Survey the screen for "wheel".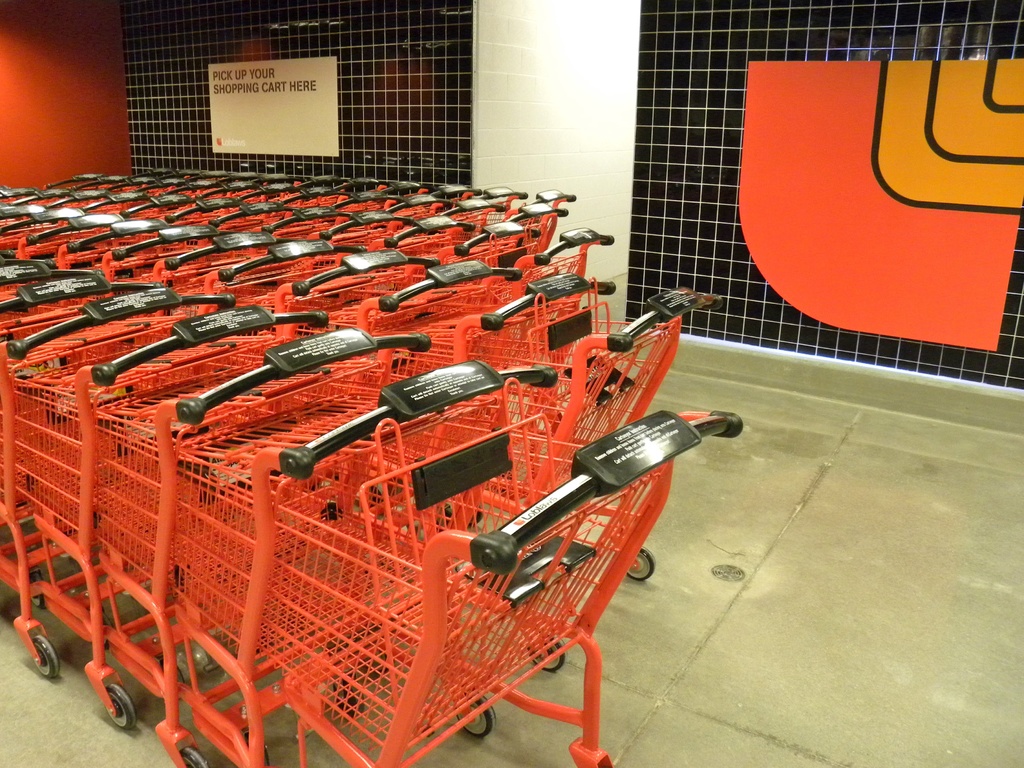
Survey found: 625 545 655 579.
